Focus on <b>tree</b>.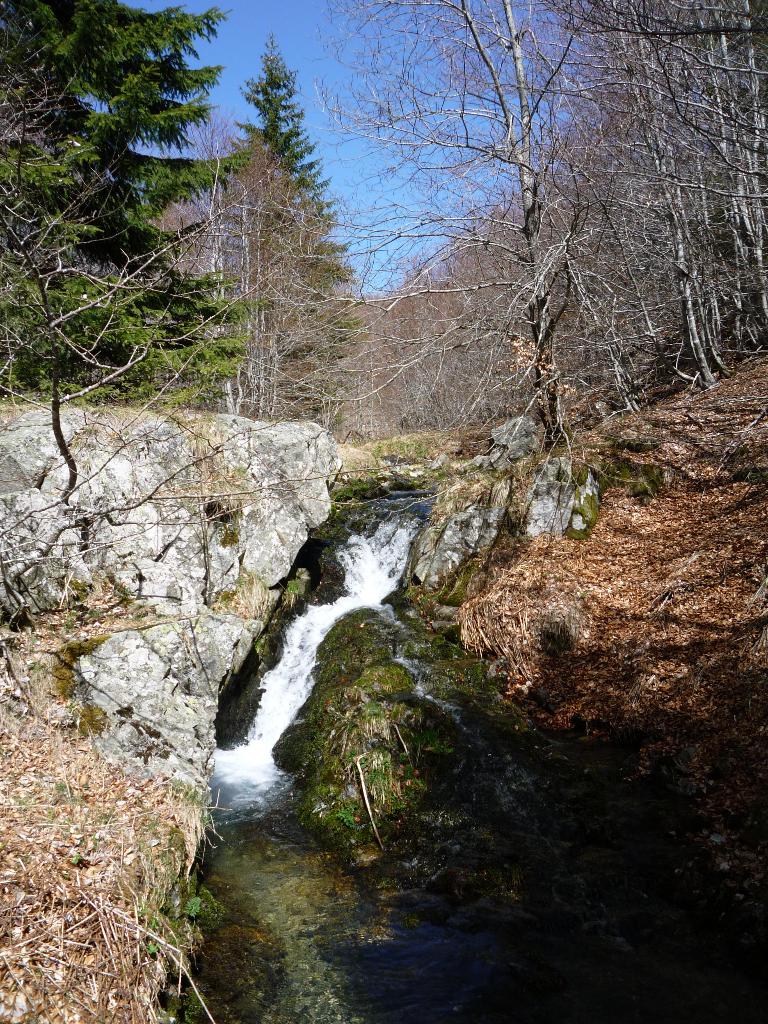
Focused at crop(380, 0, 767, 518).
